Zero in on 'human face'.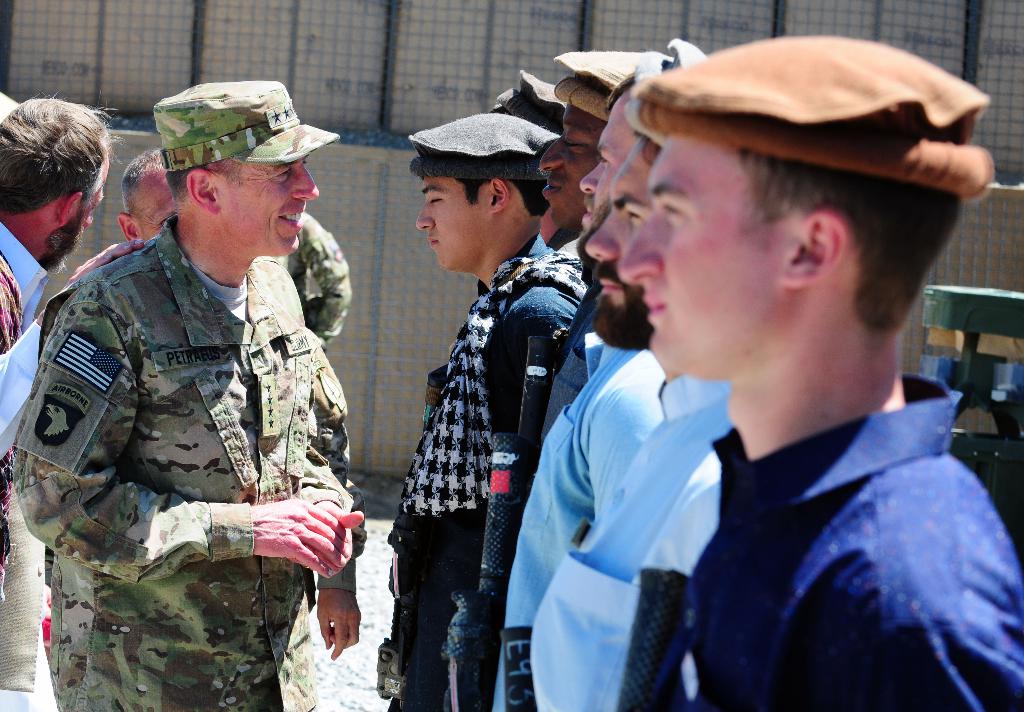
Zeroed in: 620 134 805 380.
